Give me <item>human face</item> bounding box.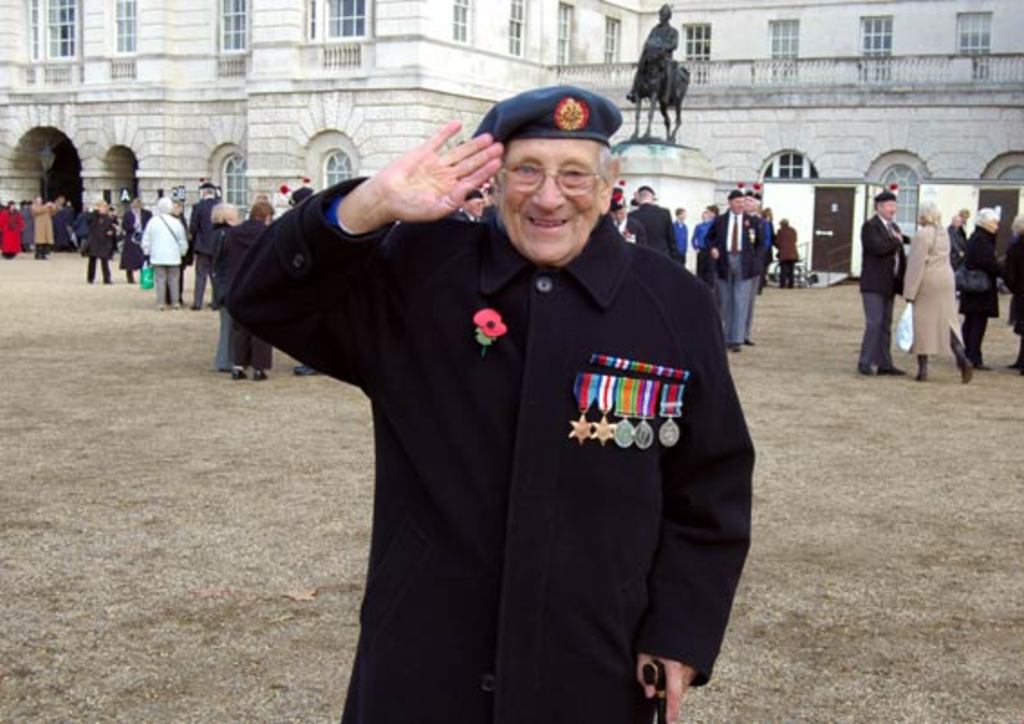
739, 195, 748, 211.
